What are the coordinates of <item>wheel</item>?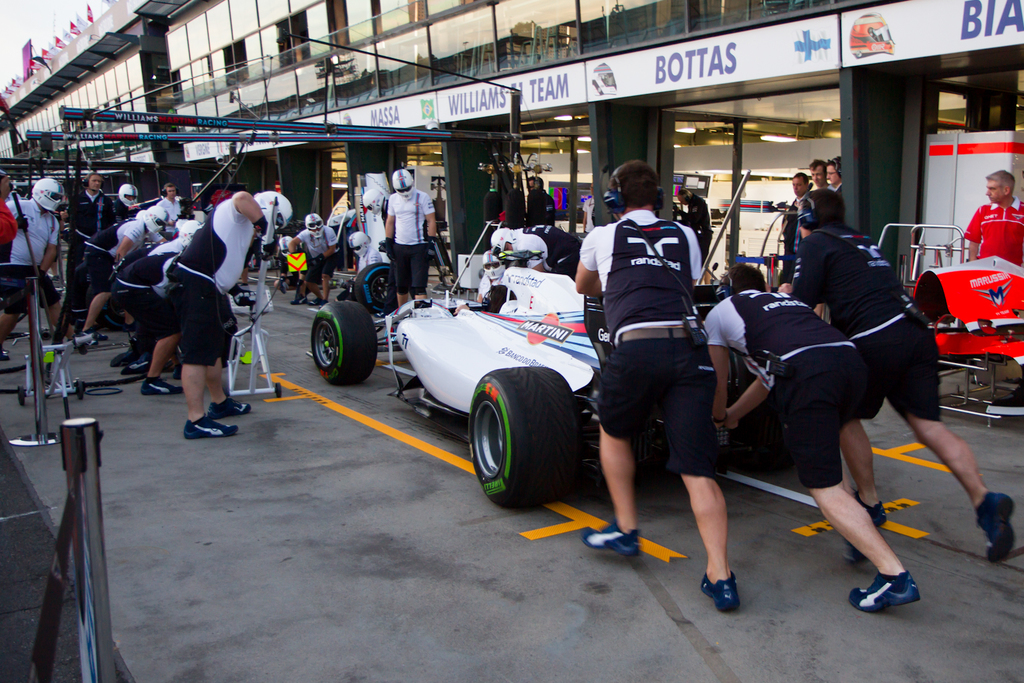
bbox=(464, 374, 582, 513).
